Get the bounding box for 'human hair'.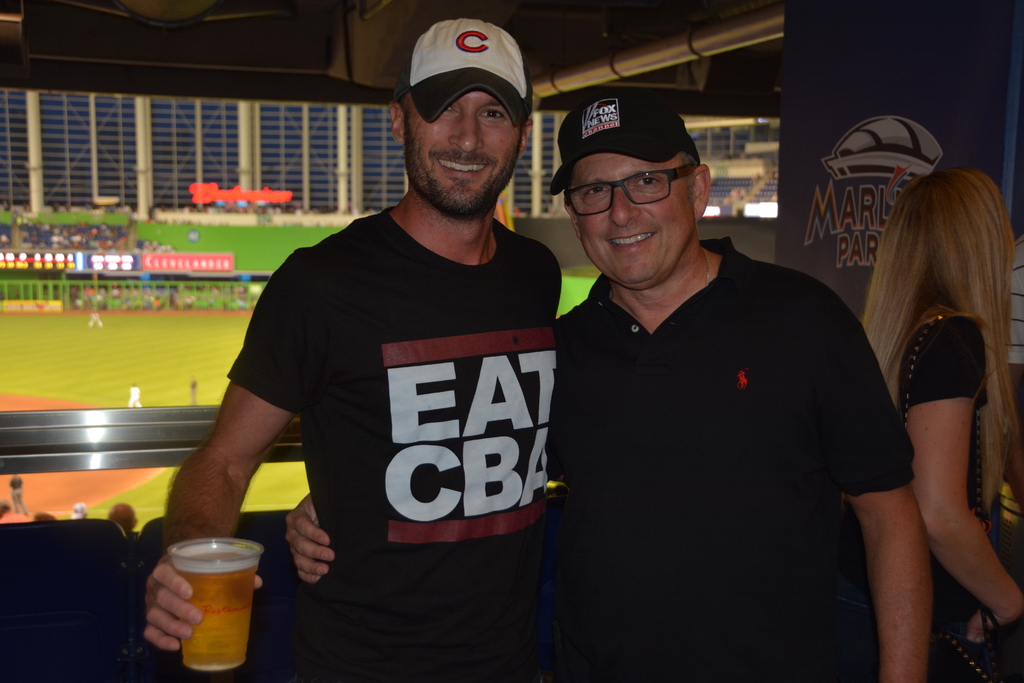
bbox(854, 159, 1023, 519).
